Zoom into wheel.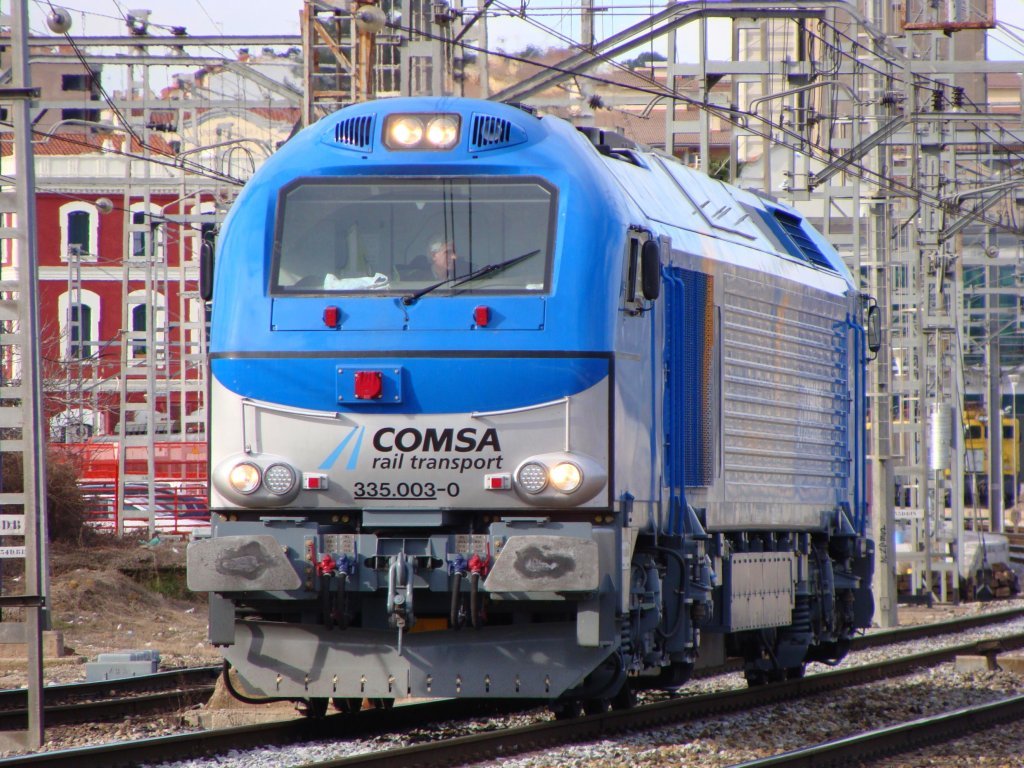
Zoom target: box=[744, 668, 762, 684].
